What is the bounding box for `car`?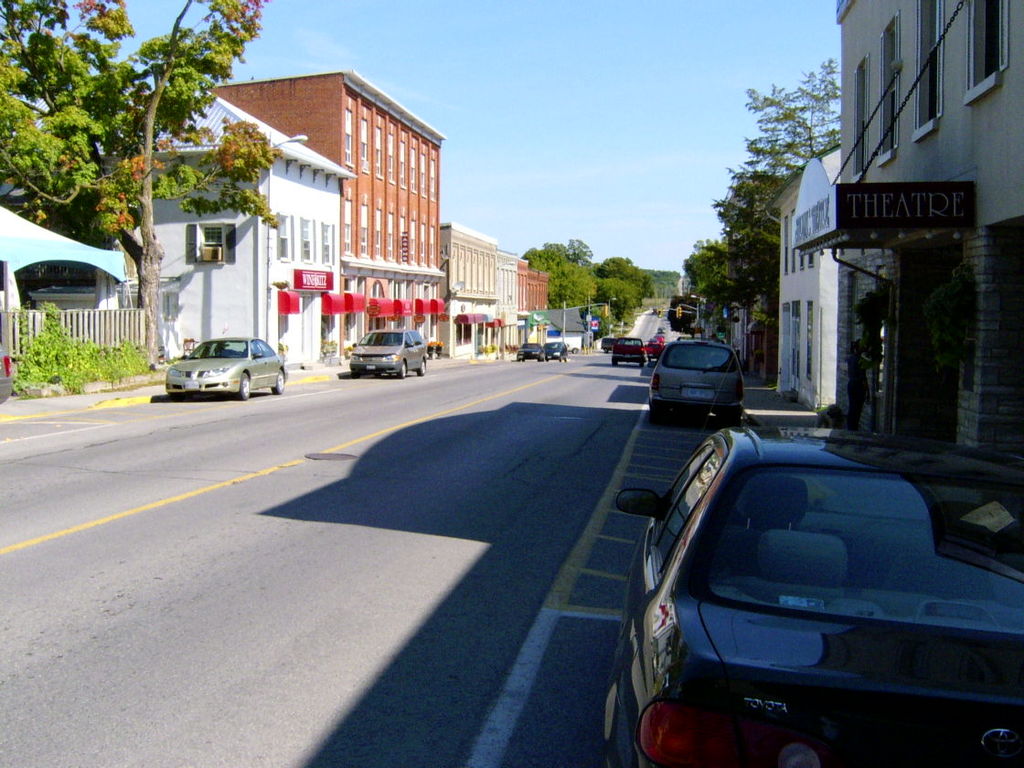
(x1=608, y1=419, x2=1023, y2=767).
